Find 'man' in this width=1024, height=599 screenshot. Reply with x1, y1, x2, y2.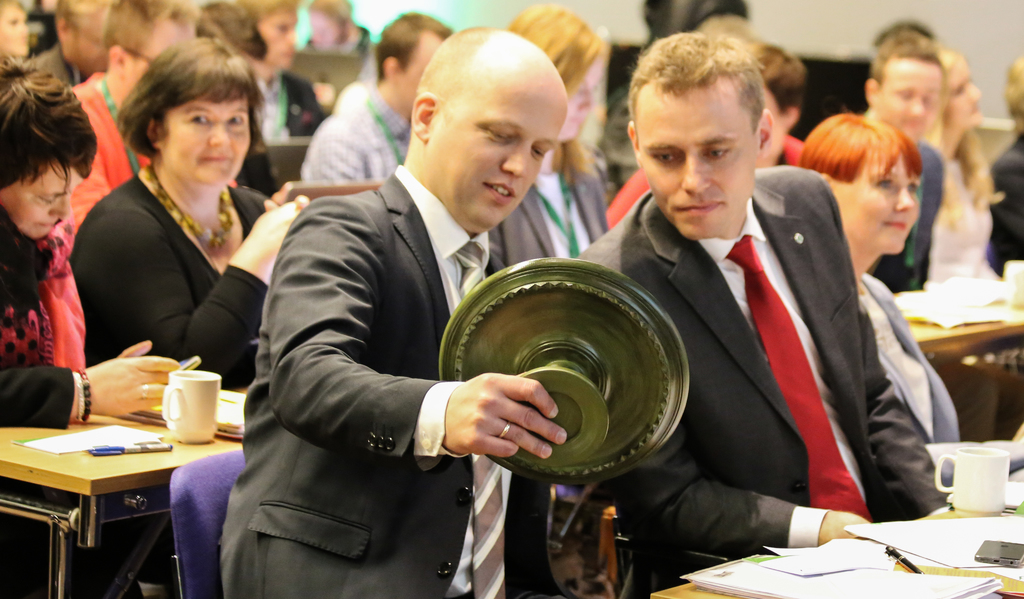
300, 10, 451, 188.
